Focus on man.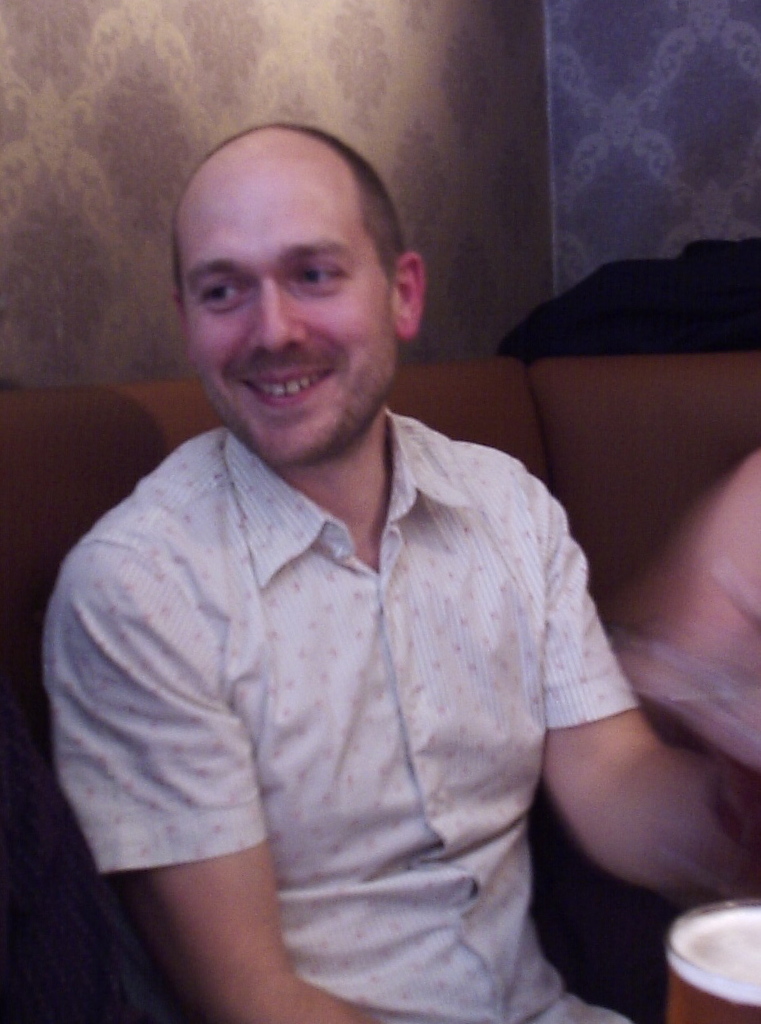
Focused at l=35, t=122, r=760, b=1023.
